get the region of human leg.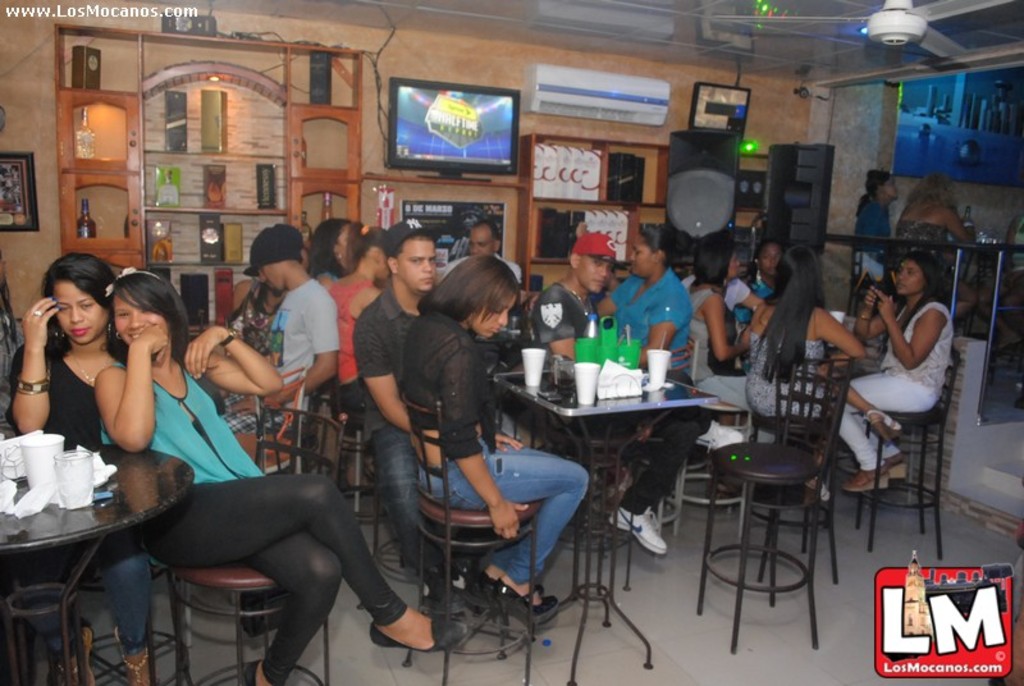
{"left": 837, "top": 375, "right": 937, "bottom": 488}.
